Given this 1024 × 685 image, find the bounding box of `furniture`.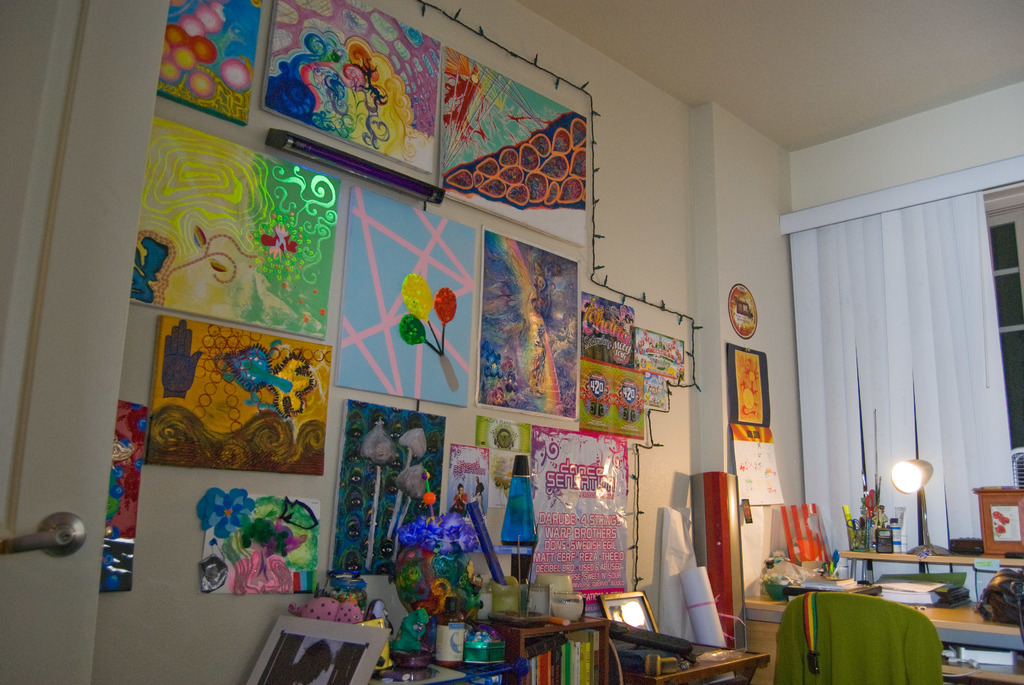
box(770, 590, 945, 684).
